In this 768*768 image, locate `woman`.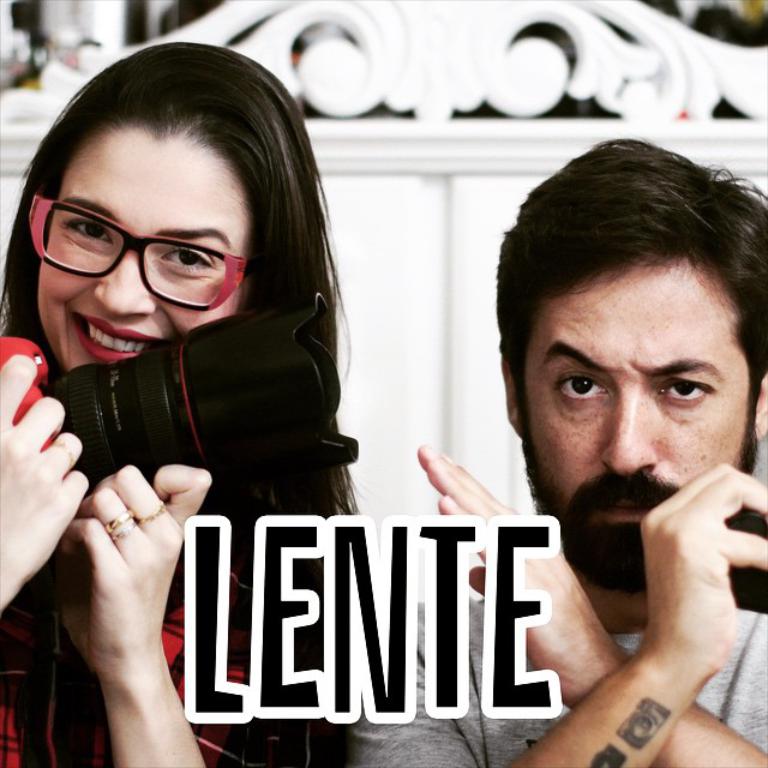
Bounding box: (x1=0, y1=42, x2=373, y2=767).
